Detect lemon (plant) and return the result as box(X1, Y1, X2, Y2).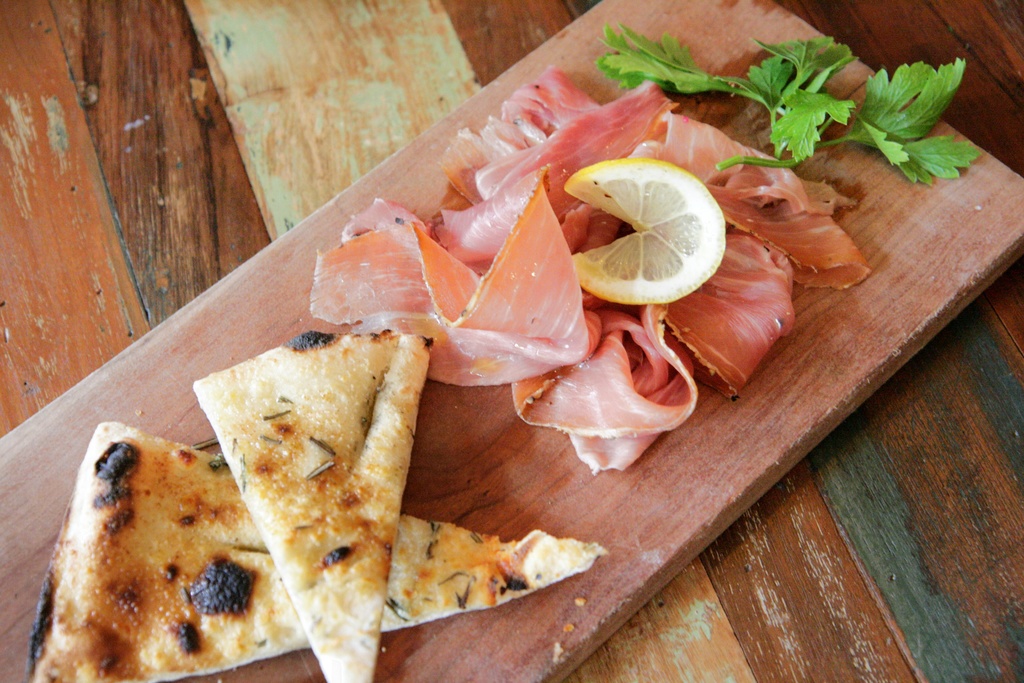
box(575, 158, 727, 304).
